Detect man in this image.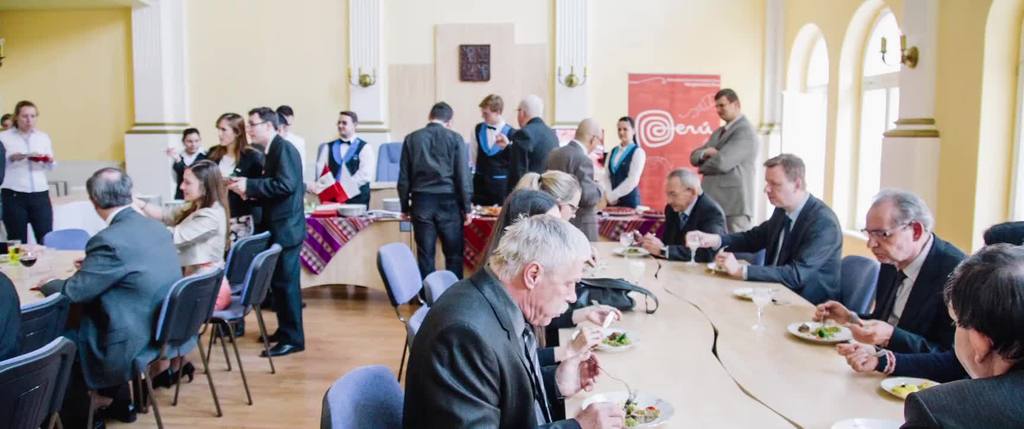
Detection: [0,266,52,428].
